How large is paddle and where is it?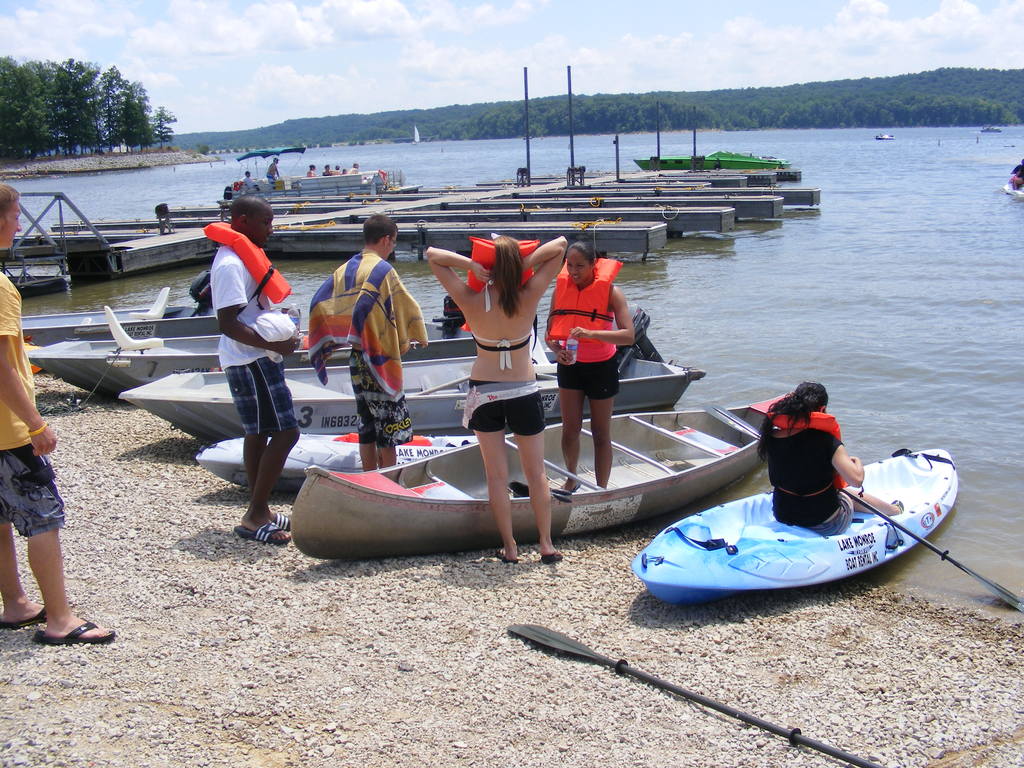
Bounding box: bbox=(506, 619, 882, 767).
